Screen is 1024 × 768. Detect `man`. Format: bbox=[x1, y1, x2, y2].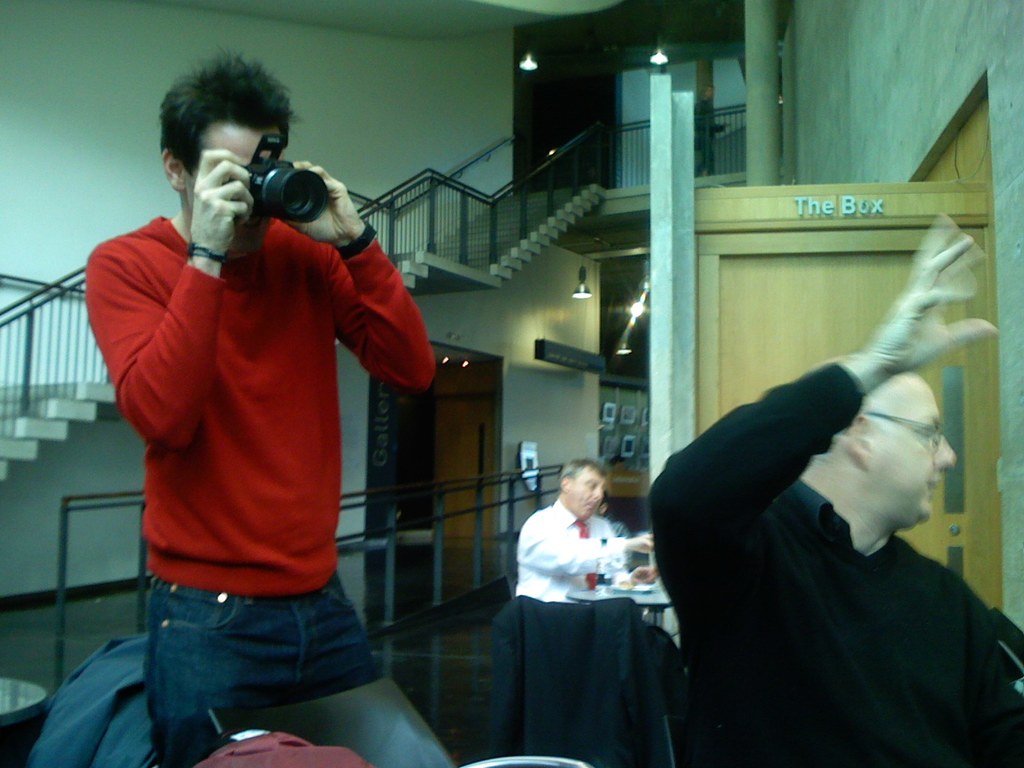
bbox=[69, 51, 457, 749].
